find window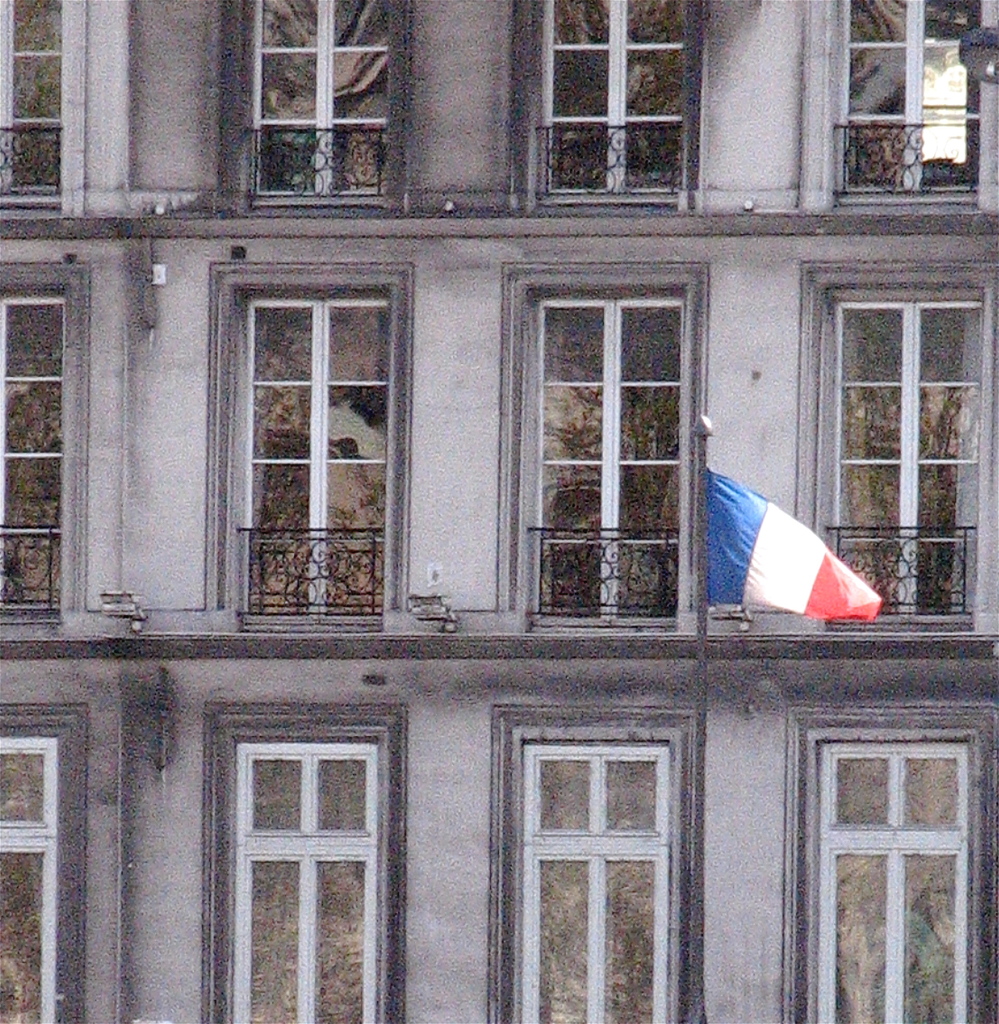
[538,0,691,195]
